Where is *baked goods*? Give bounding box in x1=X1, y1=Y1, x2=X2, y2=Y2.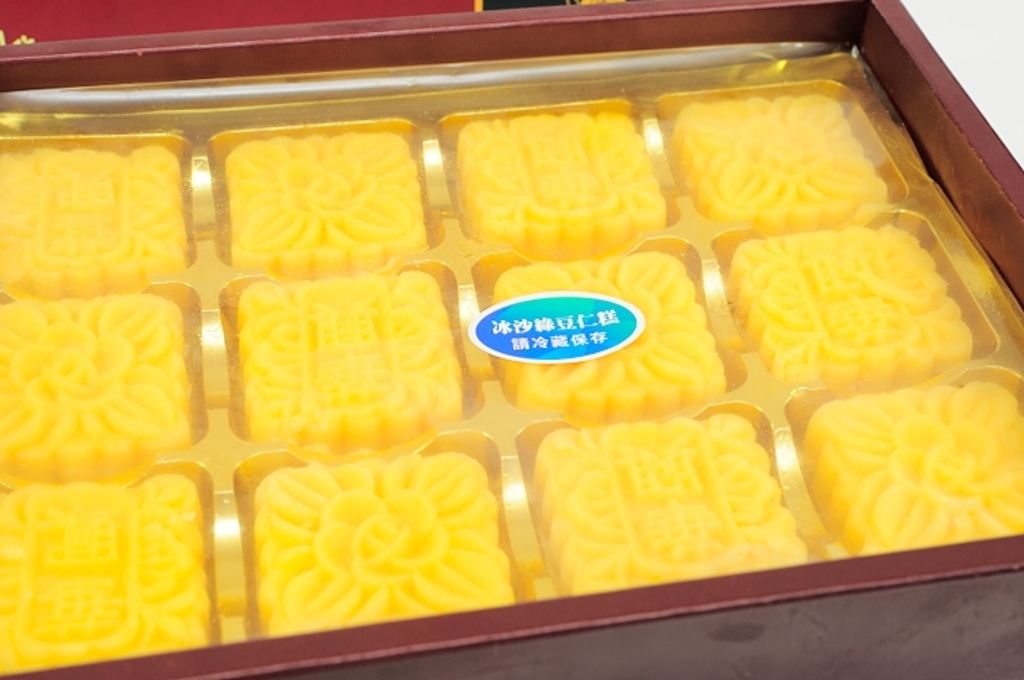
x1=225, y1=126, x2=430, y2=272.
